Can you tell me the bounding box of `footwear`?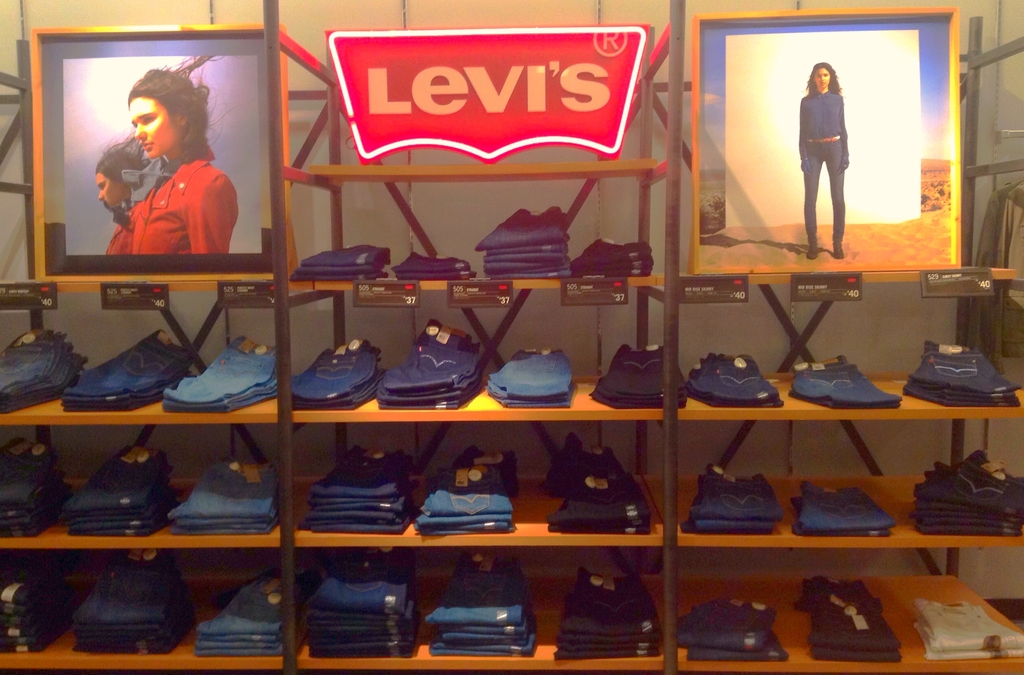
835/236/844/263.
